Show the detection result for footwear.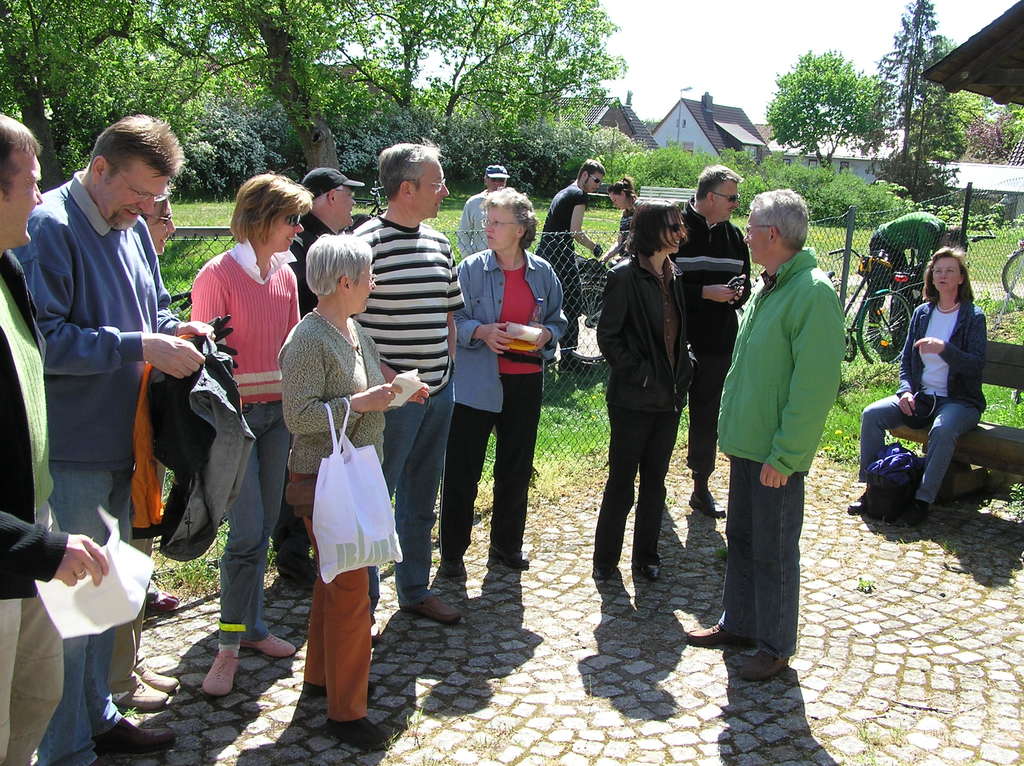
(x1=895, y1=502, x2=930, y2=531).
